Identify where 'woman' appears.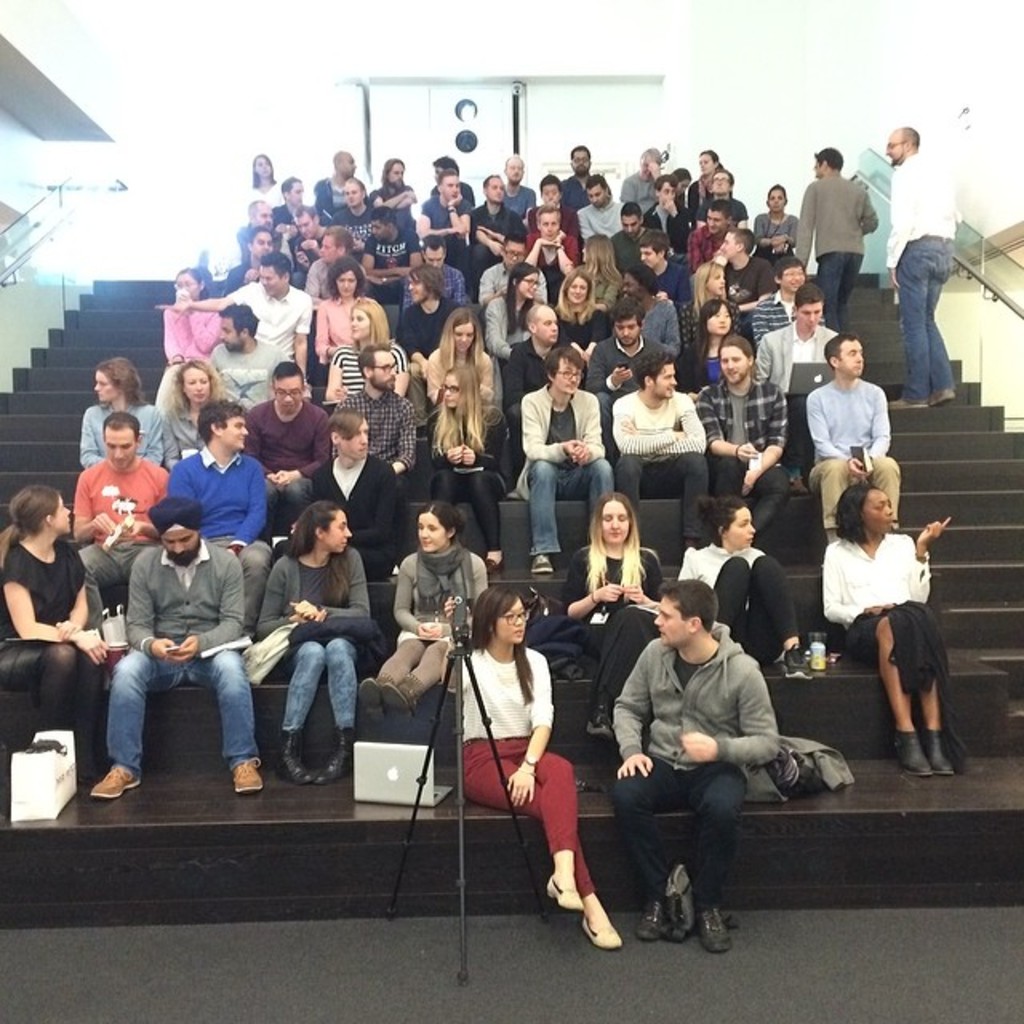
Appears at 154:269:219:408.
